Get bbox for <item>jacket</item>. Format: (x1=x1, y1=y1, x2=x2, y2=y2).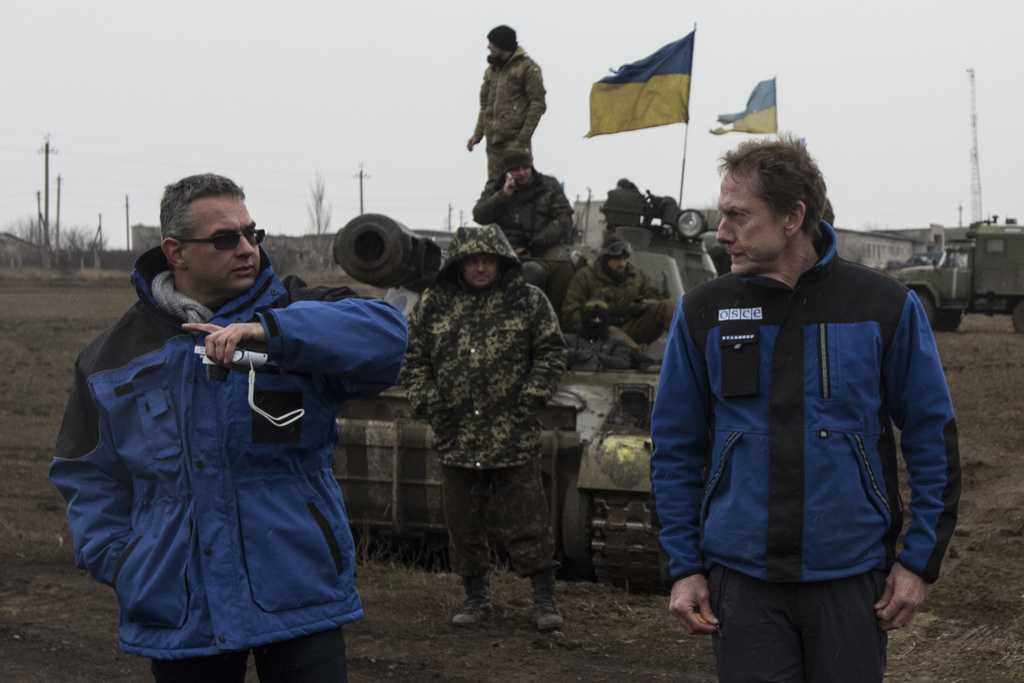
(x1=654, y1=182, x2=959, y2=617).
